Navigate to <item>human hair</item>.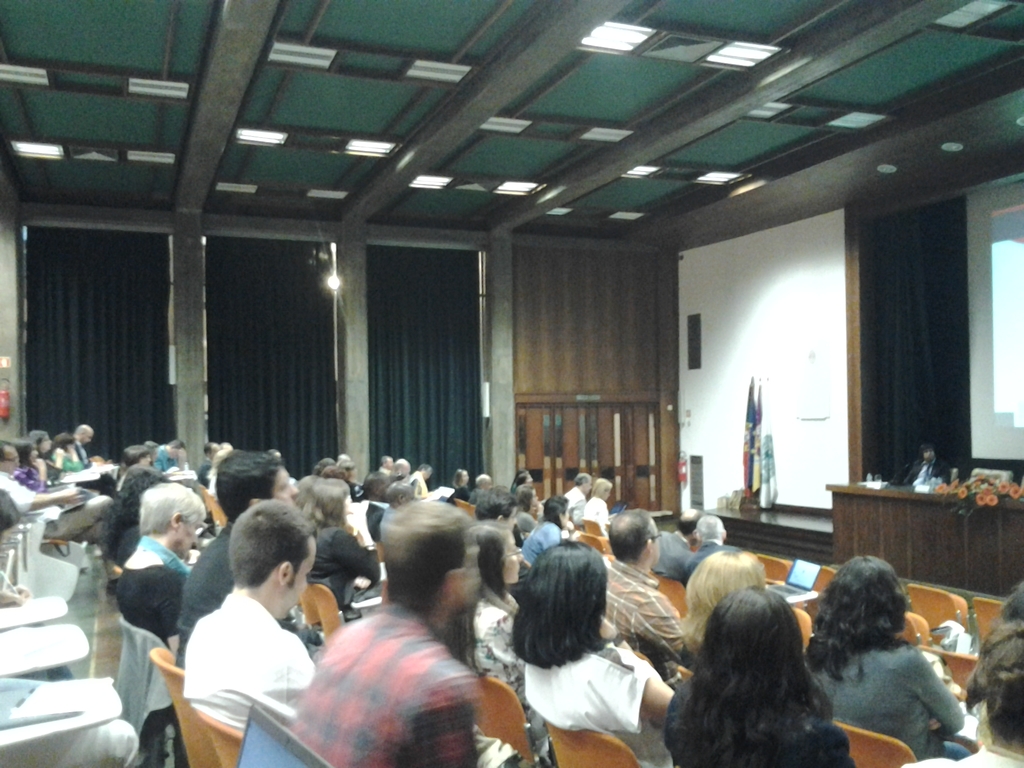
Navigation target: crop(806, 556, 916, 680).
